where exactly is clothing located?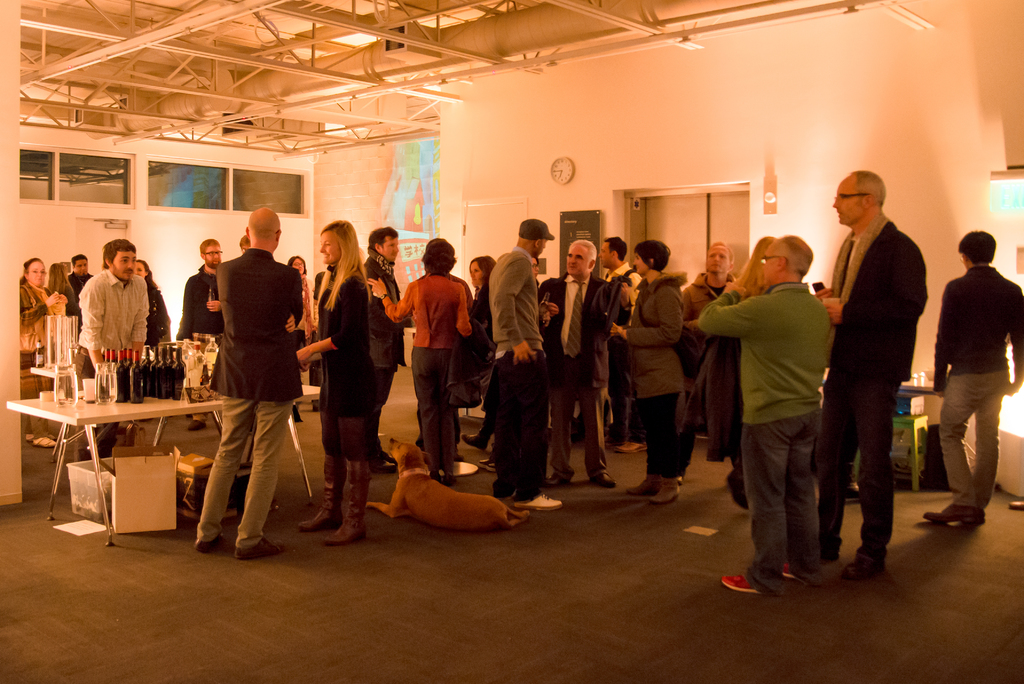
Its bounding box is [left=624, top=279, right=692, bottom=474].
